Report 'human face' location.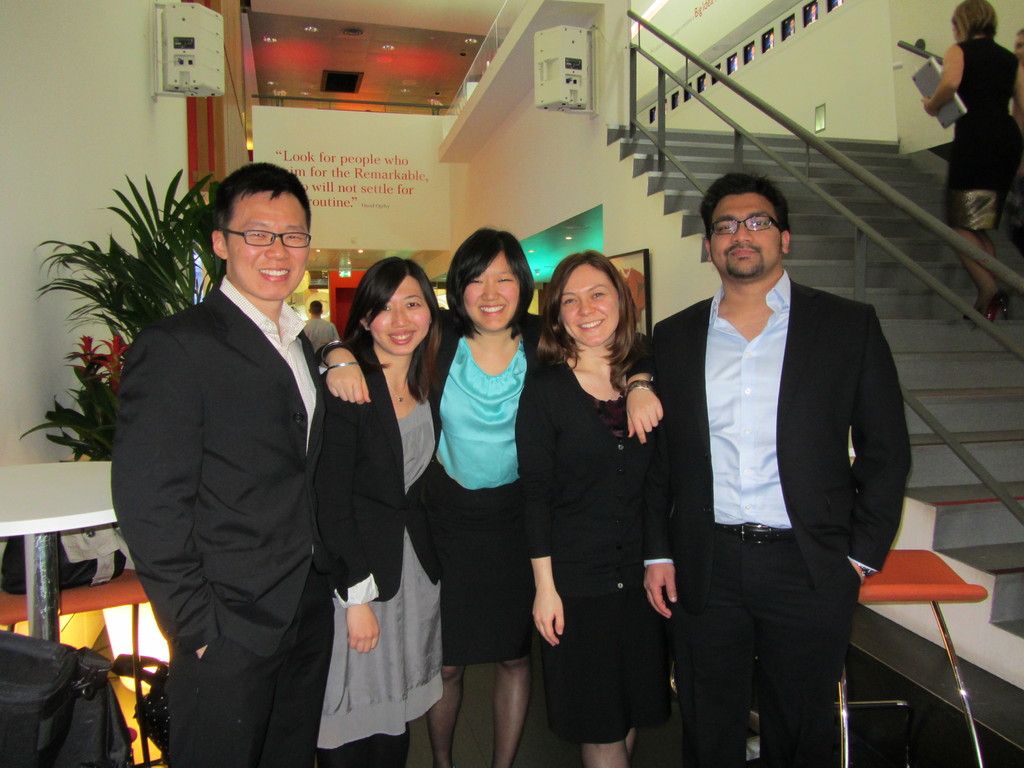
Report: [222,185,307,298].
